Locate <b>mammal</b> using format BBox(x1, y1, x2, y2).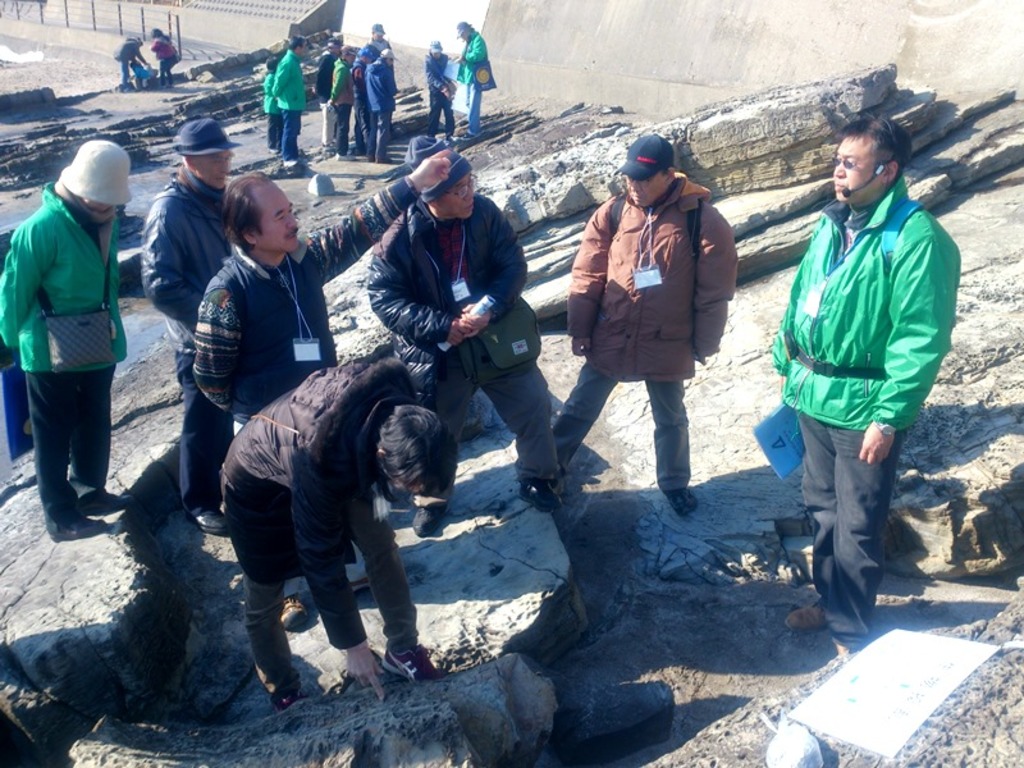
BBox(755, 131, 950, 596).
